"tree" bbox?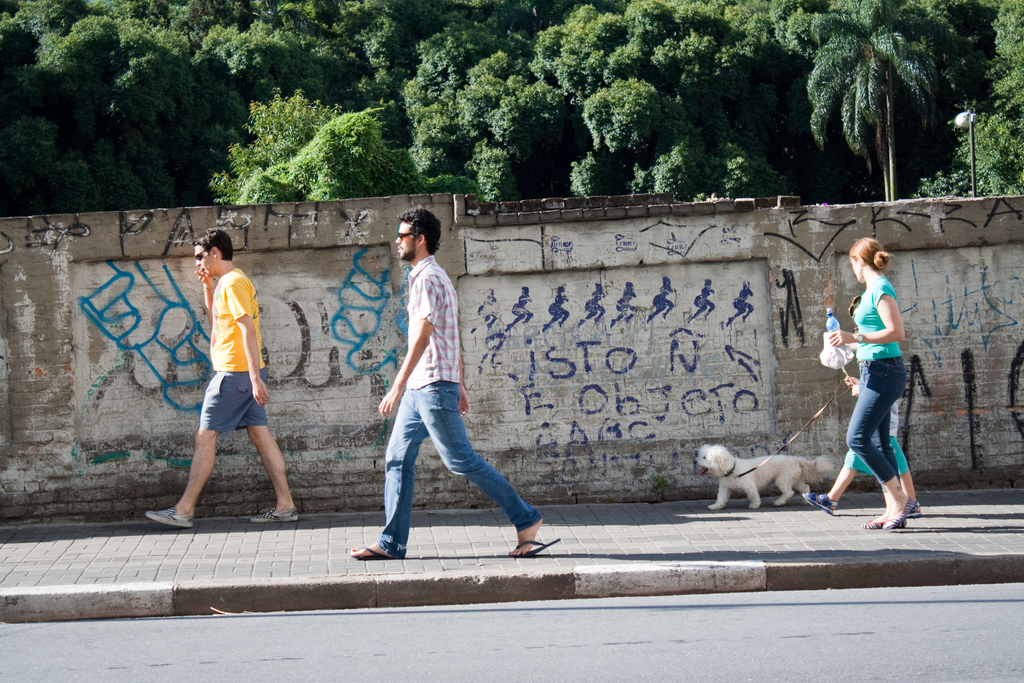
[left=213, top=84, right=372, bottom=215]
